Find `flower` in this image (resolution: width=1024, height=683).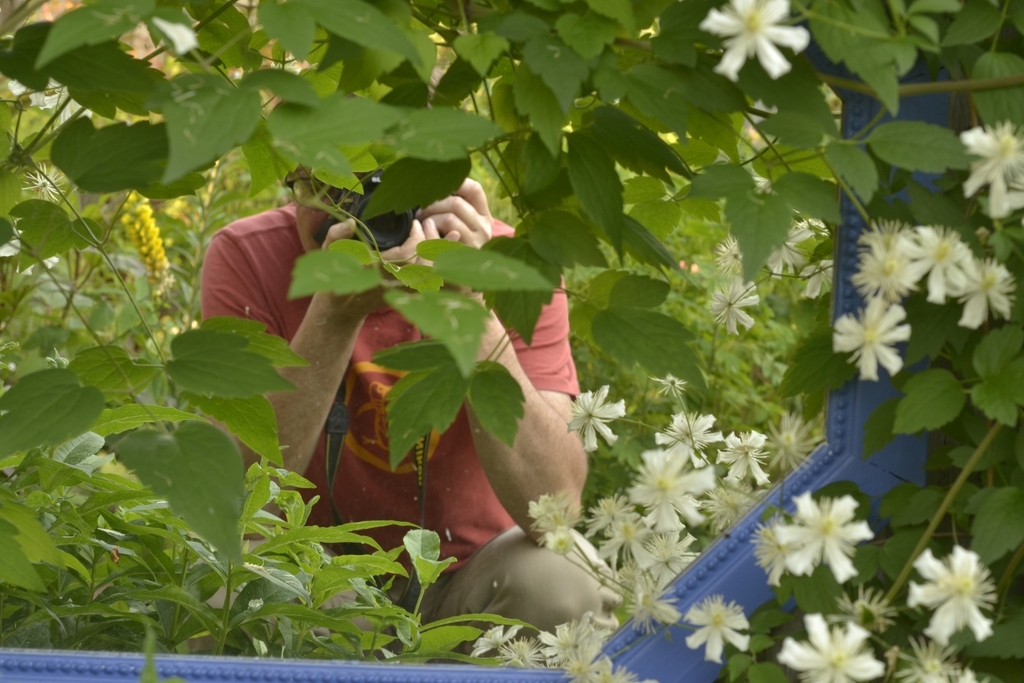
853, 217, 920, 253.
